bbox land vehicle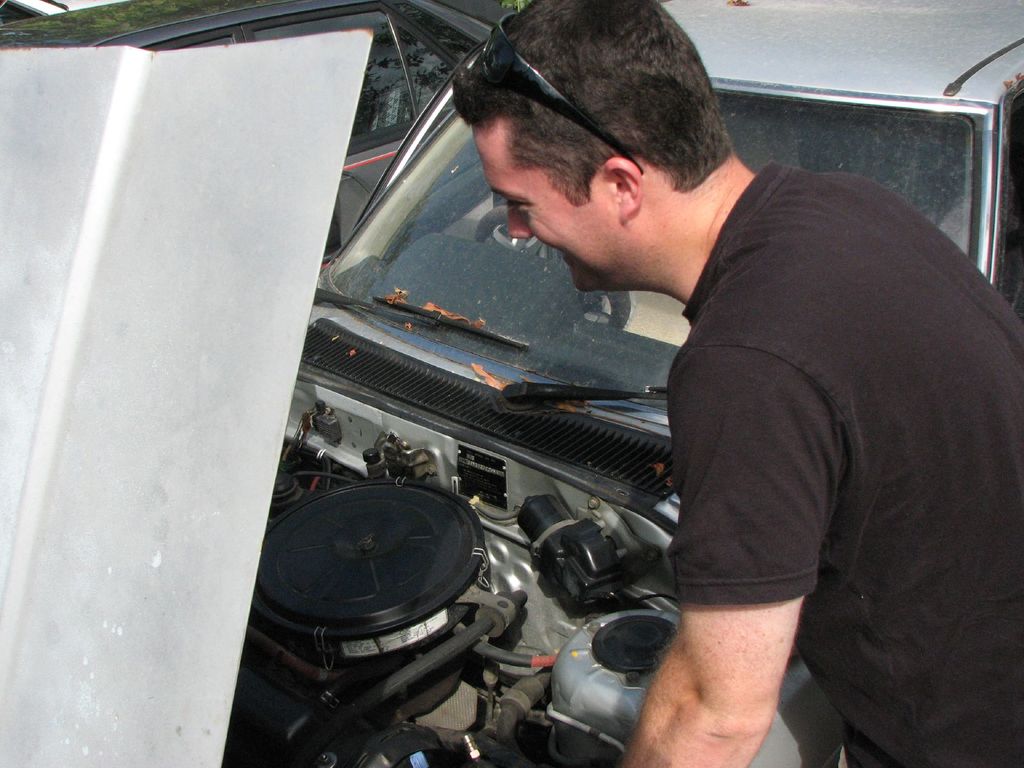
crop(0, 0, 495, 273)
